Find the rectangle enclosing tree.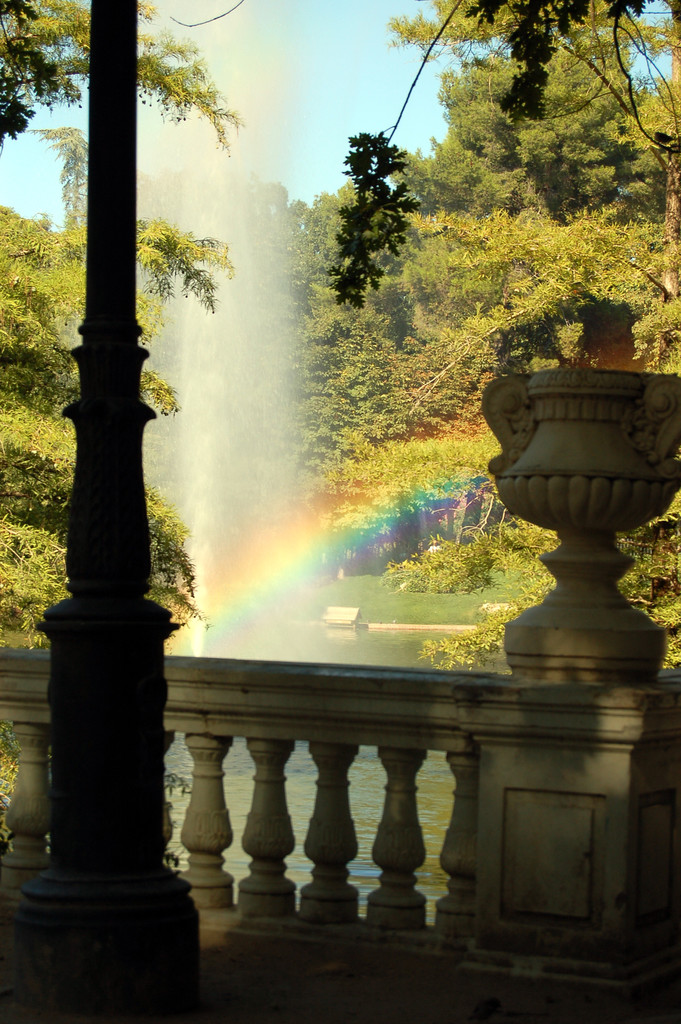
x1=31 y1=4 x2=680 y2=667.
